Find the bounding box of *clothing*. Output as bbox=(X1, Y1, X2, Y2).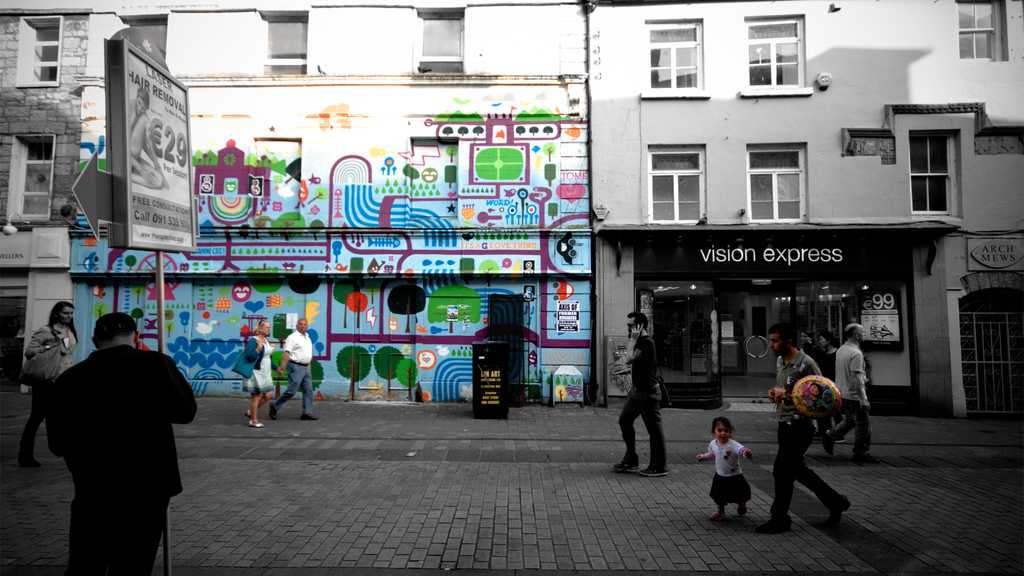
bbox=(837, 333, 873, 445).
